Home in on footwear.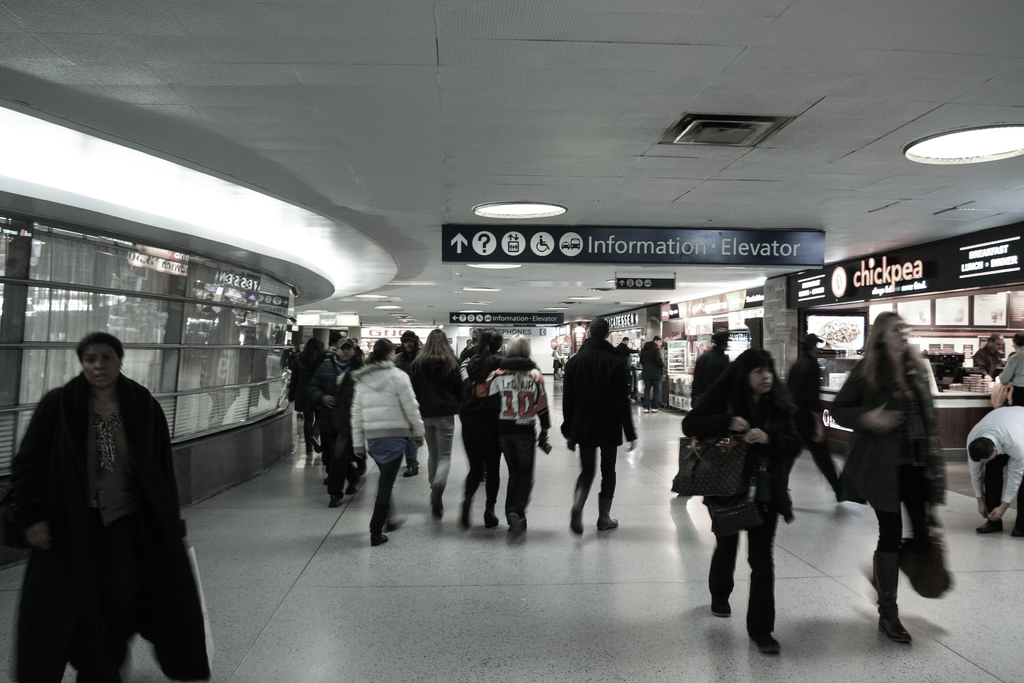
Homed in at 404/465/419/479.
